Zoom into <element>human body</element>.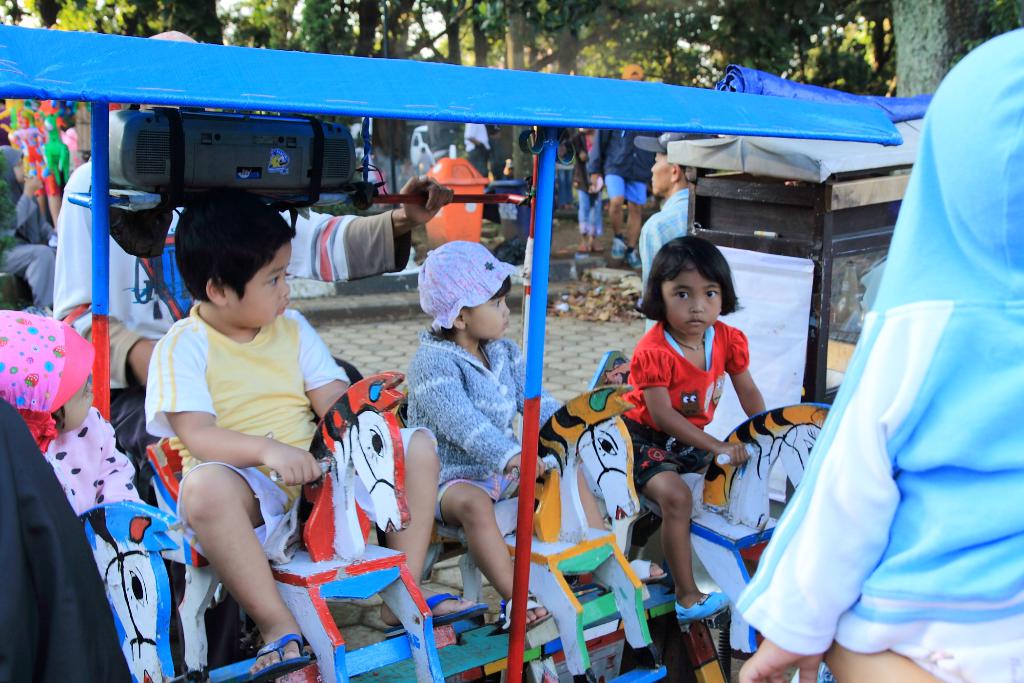
Zoom target: left=622, top=257, right=765, bottom=639.
